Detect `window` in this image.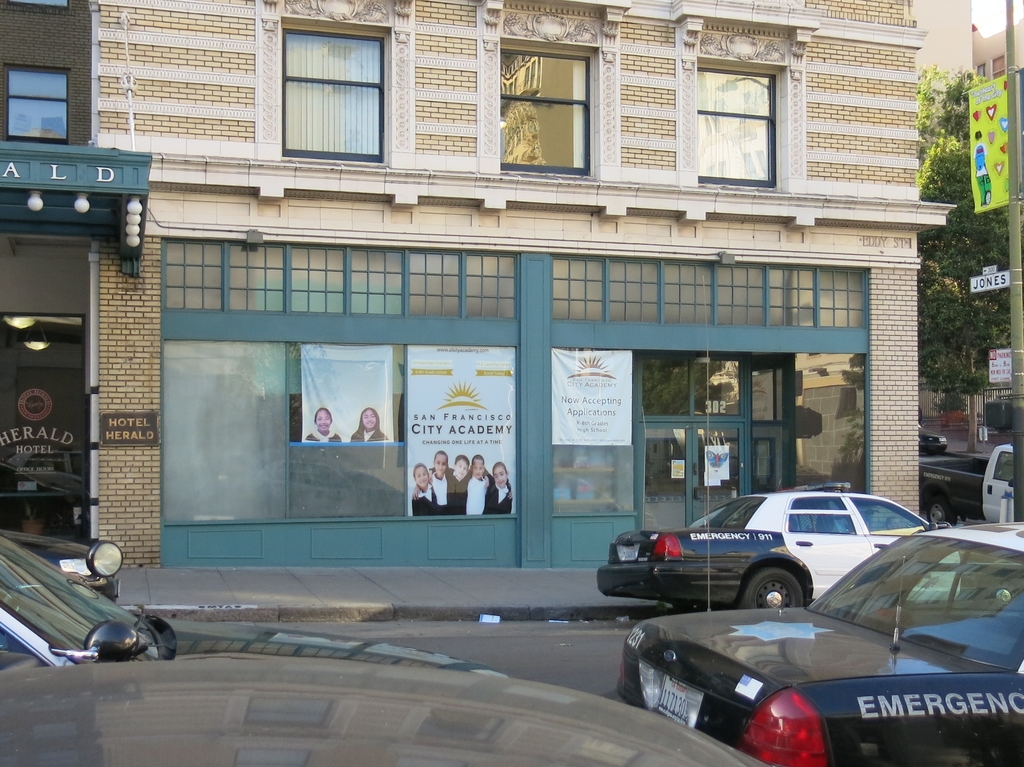
Detection: [x1=497, y1=47, x2=595, y2=176].
